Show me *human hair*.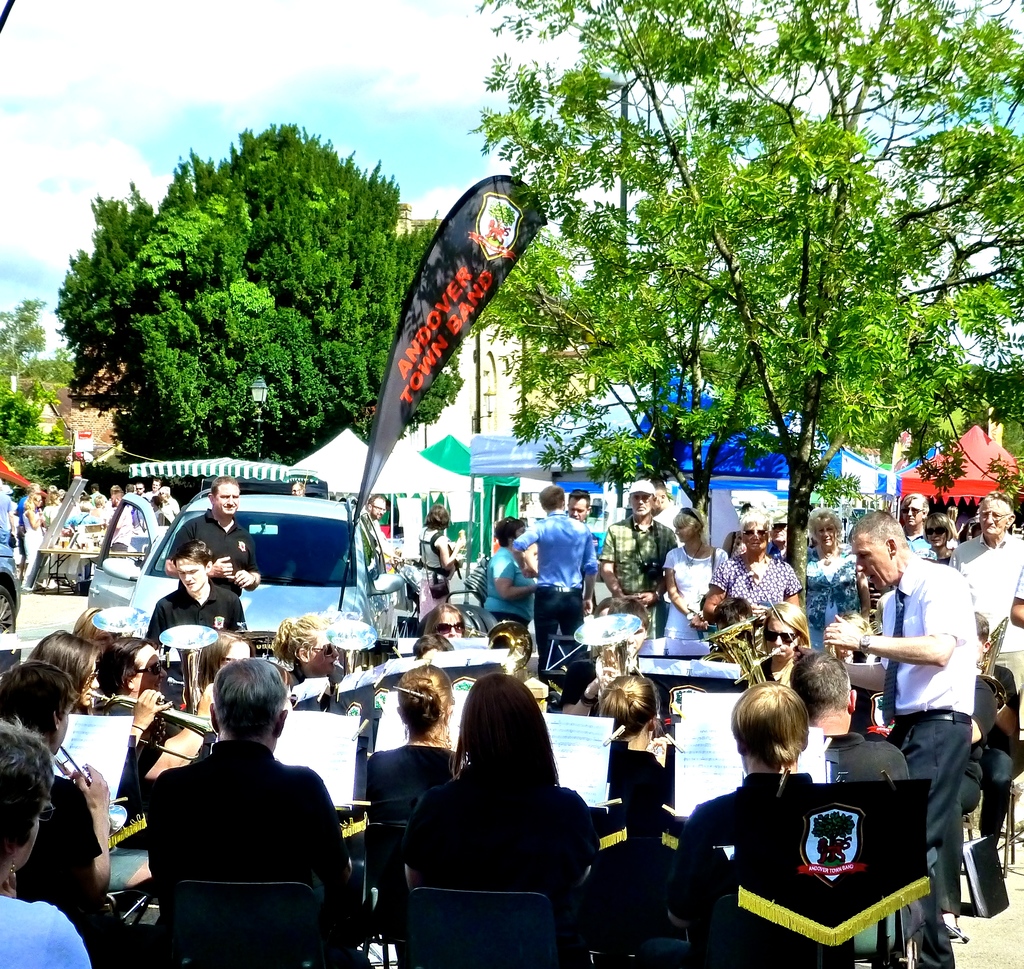
*human hair* is here: {"left": 414, "top": 630, "right": 452, "bottom": 658}.
